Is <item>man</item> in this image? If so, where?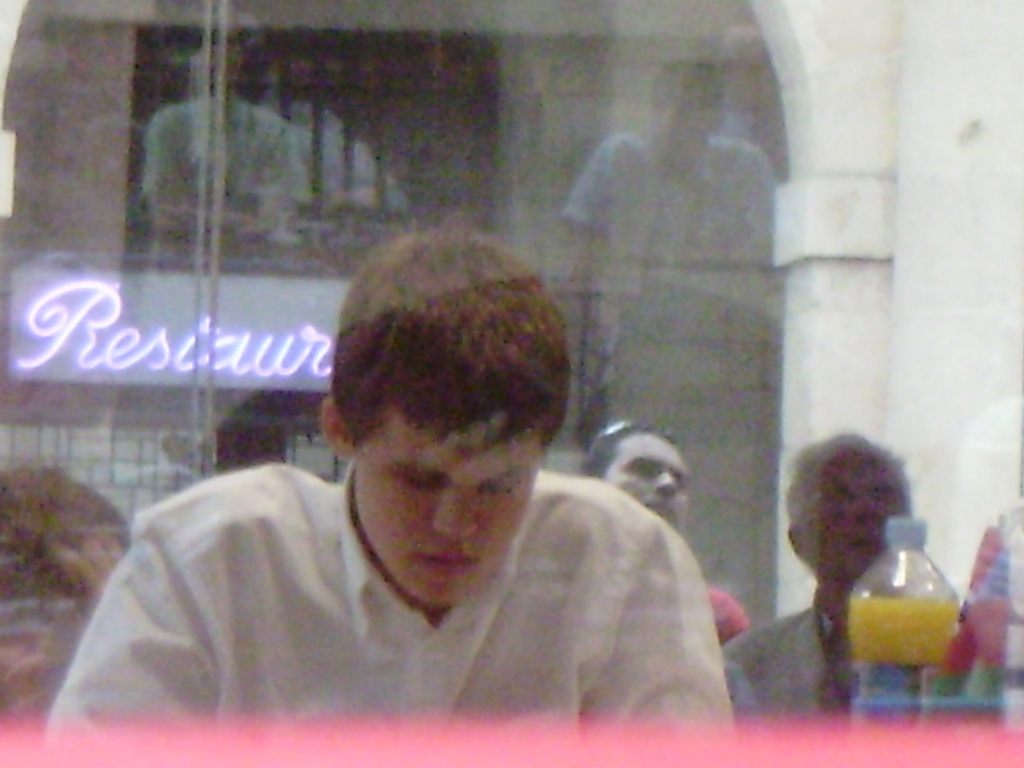
Yes, at bbox(576, 414, 756, 646).
